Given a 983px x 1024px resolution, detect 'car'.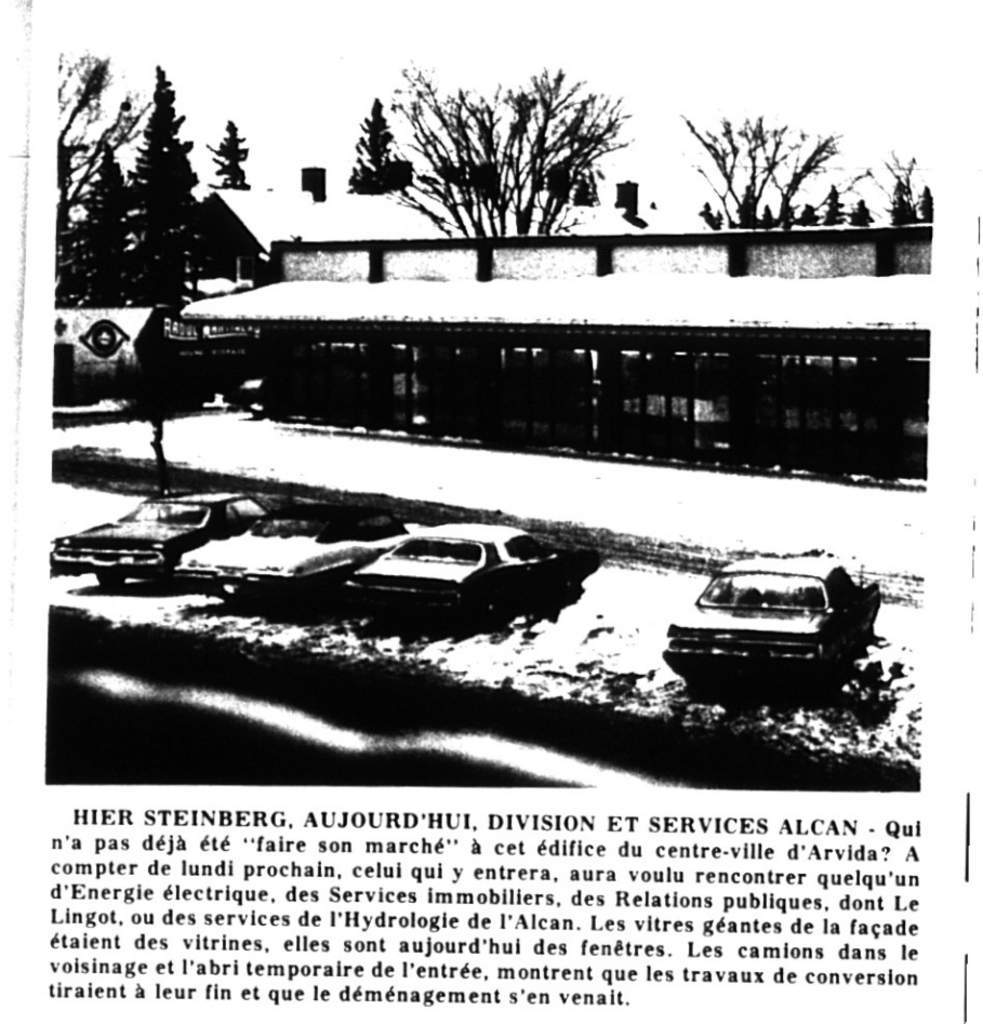
Rect(662, 558, 882, 687).
